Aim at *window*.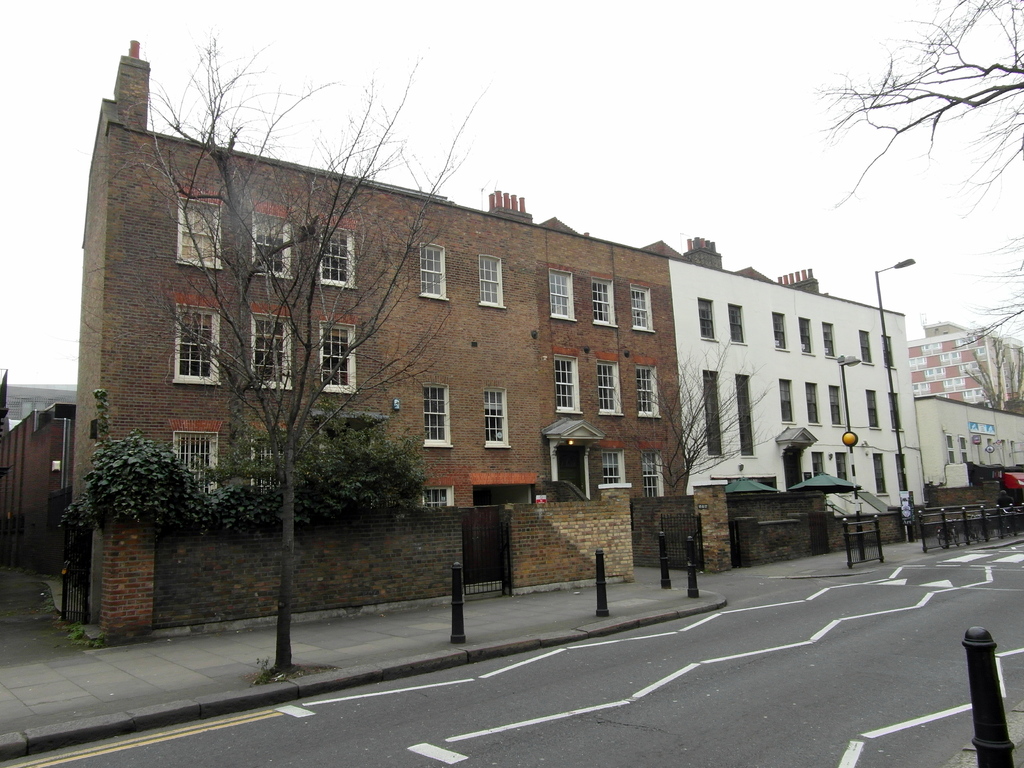
Aimed at region(797, 317, 816, 356).
